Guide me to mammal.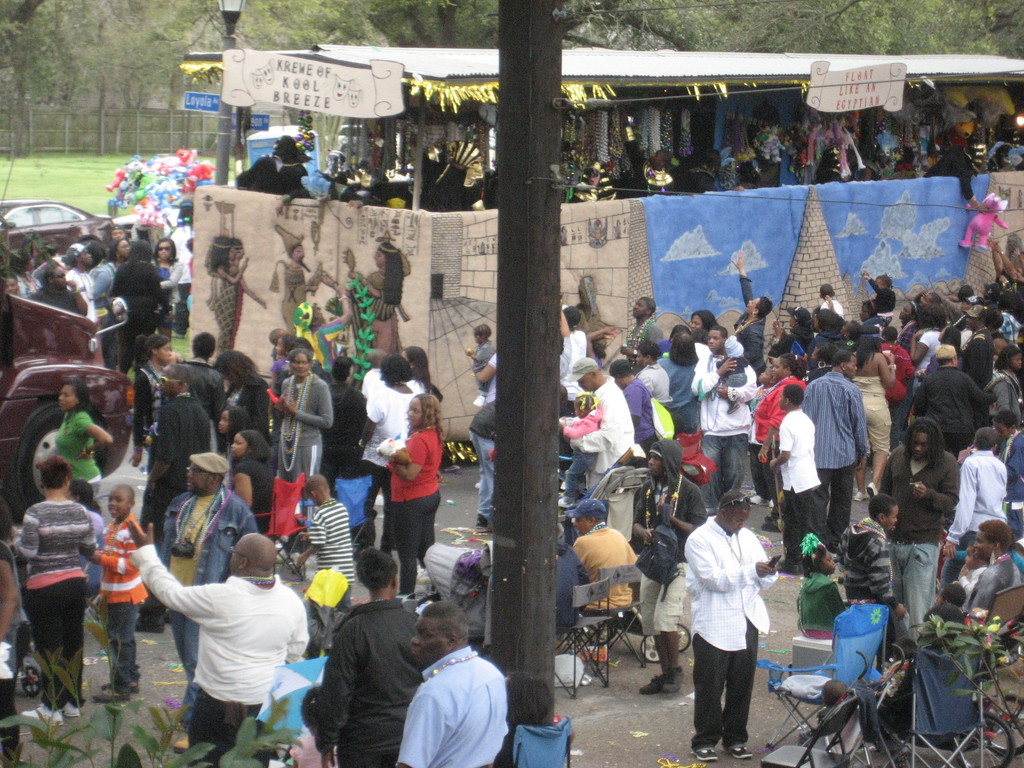
Guidance: [left=991, top=409, right=1023, bottom=545].
